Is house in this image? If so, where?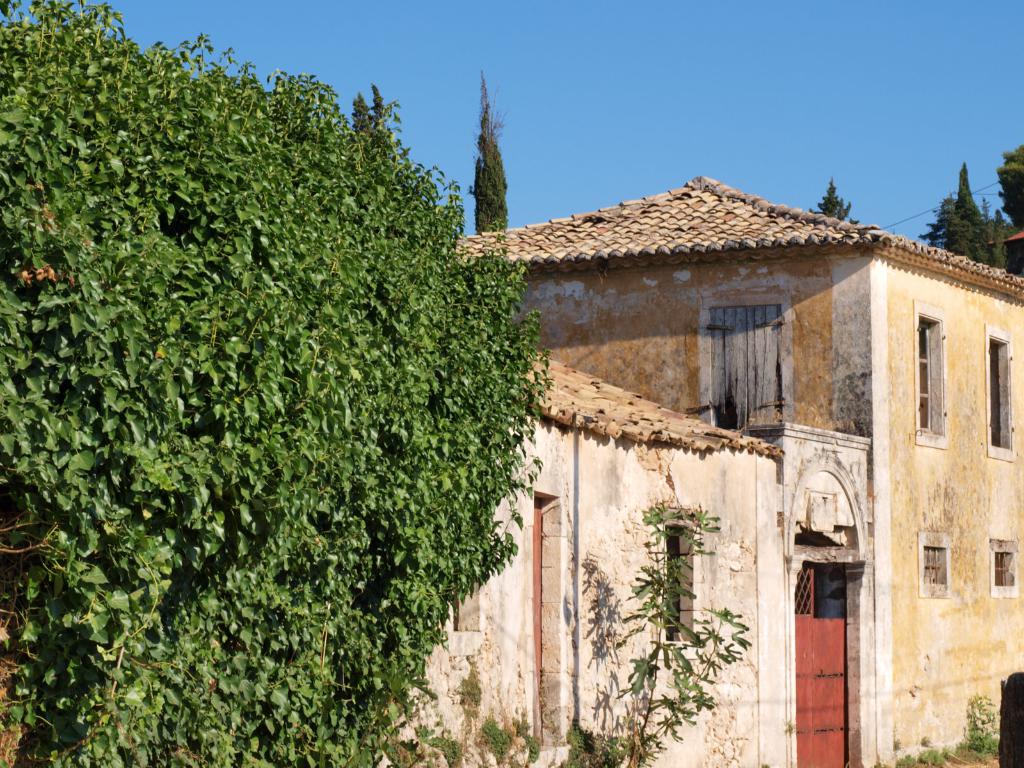
Yes, at {"x1": 448, "y1": 172, "x2": 1023, "y2": 766}.
